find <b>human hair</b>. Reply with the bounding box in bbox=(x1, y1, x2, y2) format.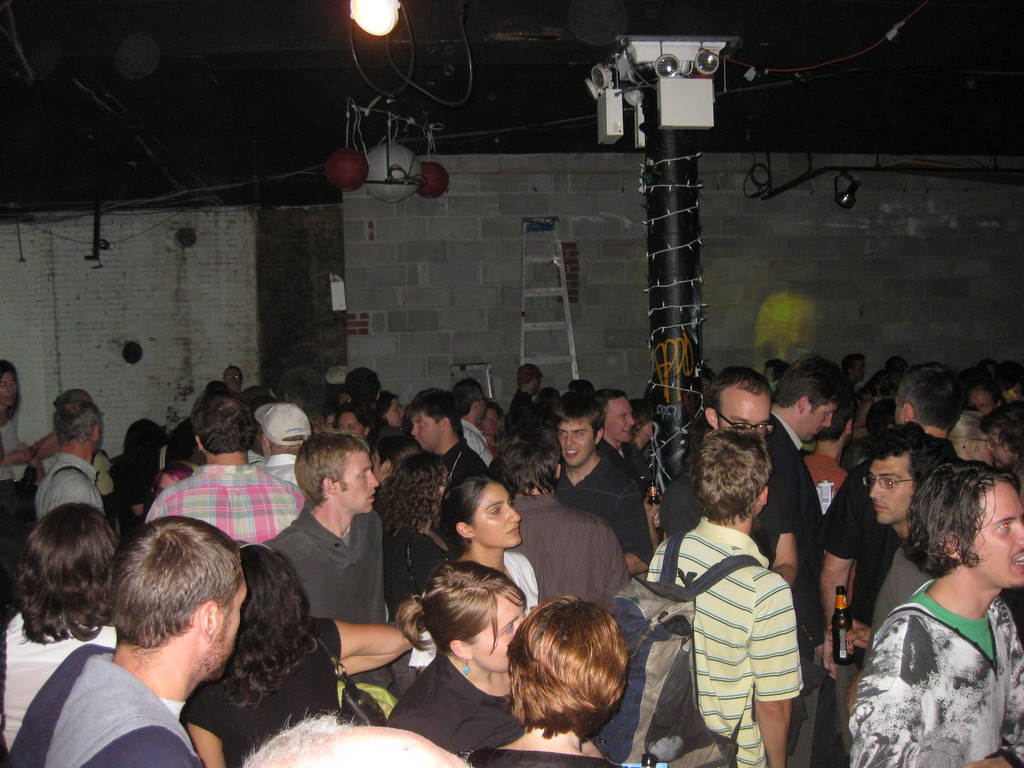
bbox=(430, 471, 516, 555).
